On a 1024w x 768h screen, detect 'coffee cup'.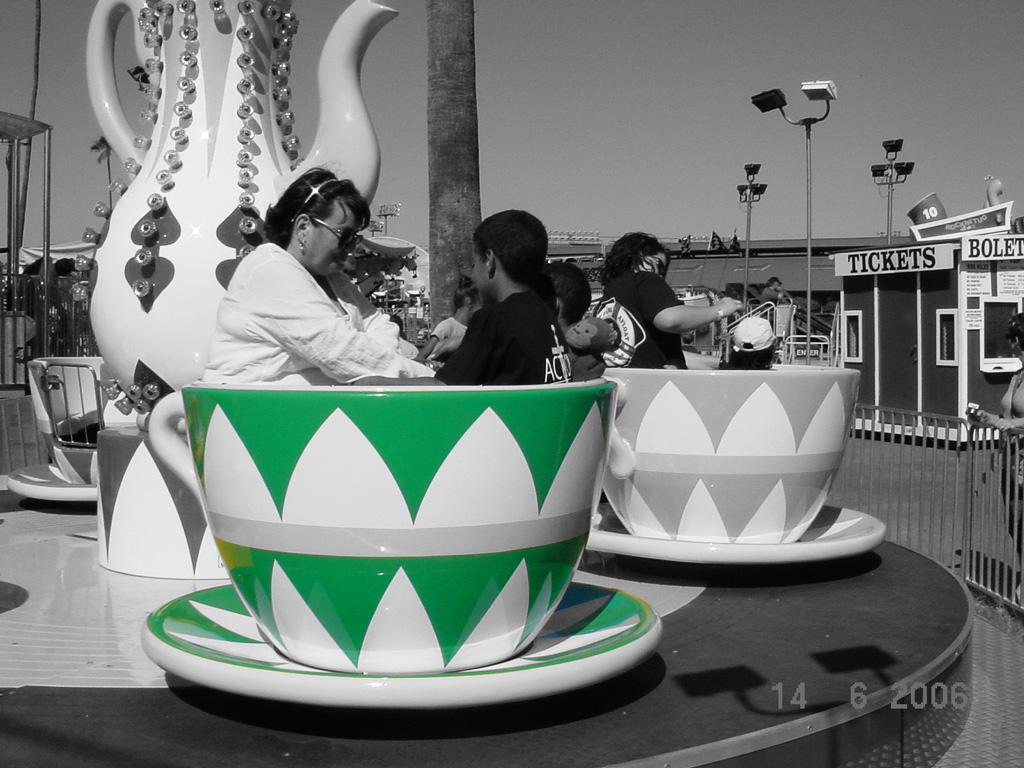
{"x1": 571, "y1": 348, "x2": 859, "y2": 552}.
